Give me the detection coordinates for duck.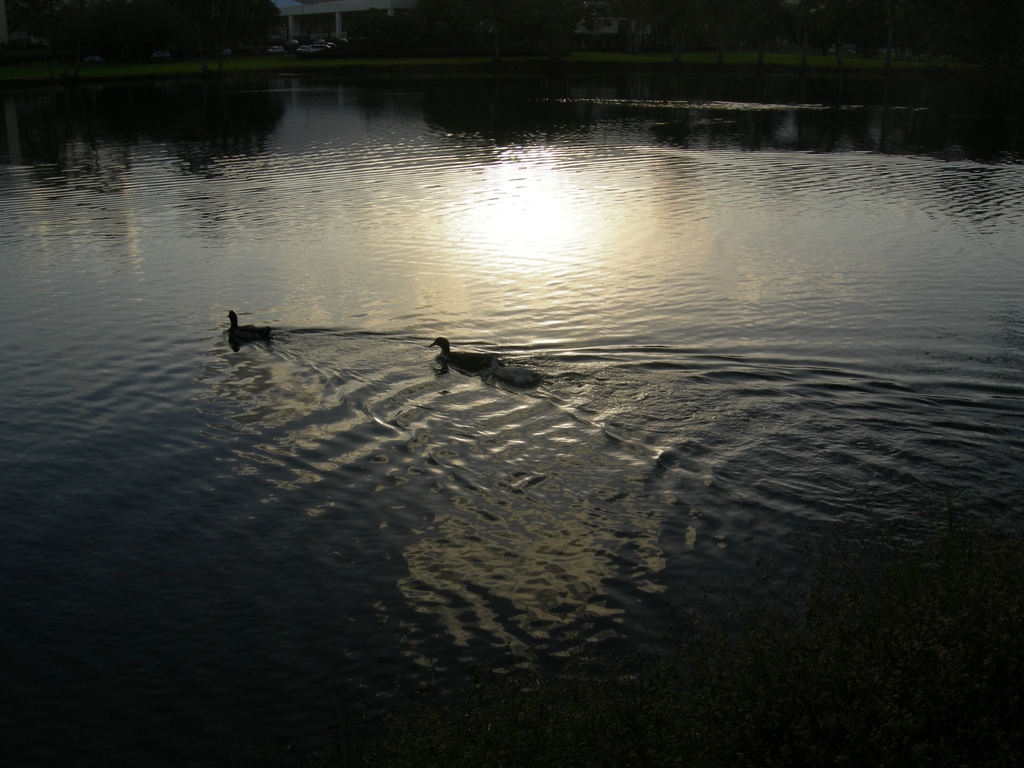
select_region(223, 314, 271, 345).
